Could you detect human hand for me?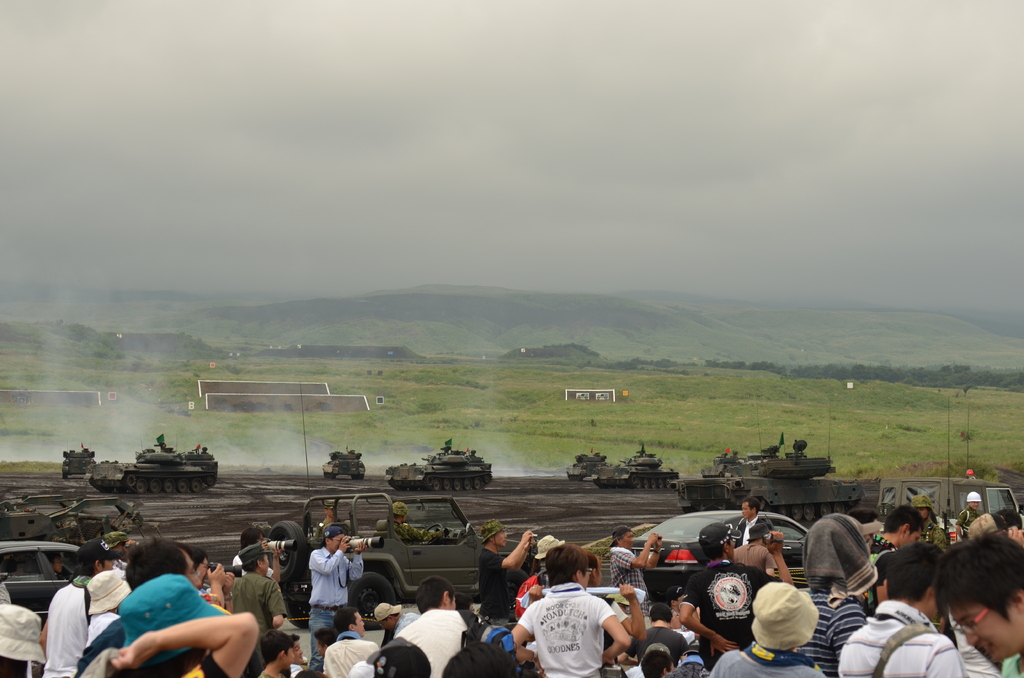
Detection result: x1=224, y1=570, x2=236, y2=595.
